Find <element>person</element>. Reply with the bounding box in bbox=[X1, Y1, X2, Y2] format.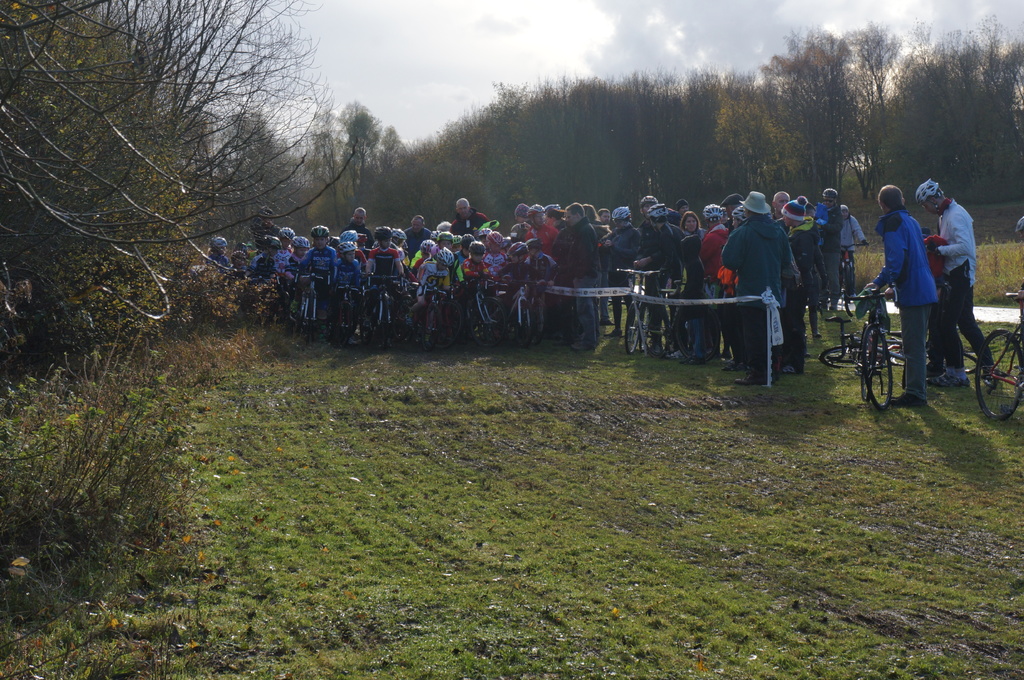
bbox=[927, 227, 945, 382].
